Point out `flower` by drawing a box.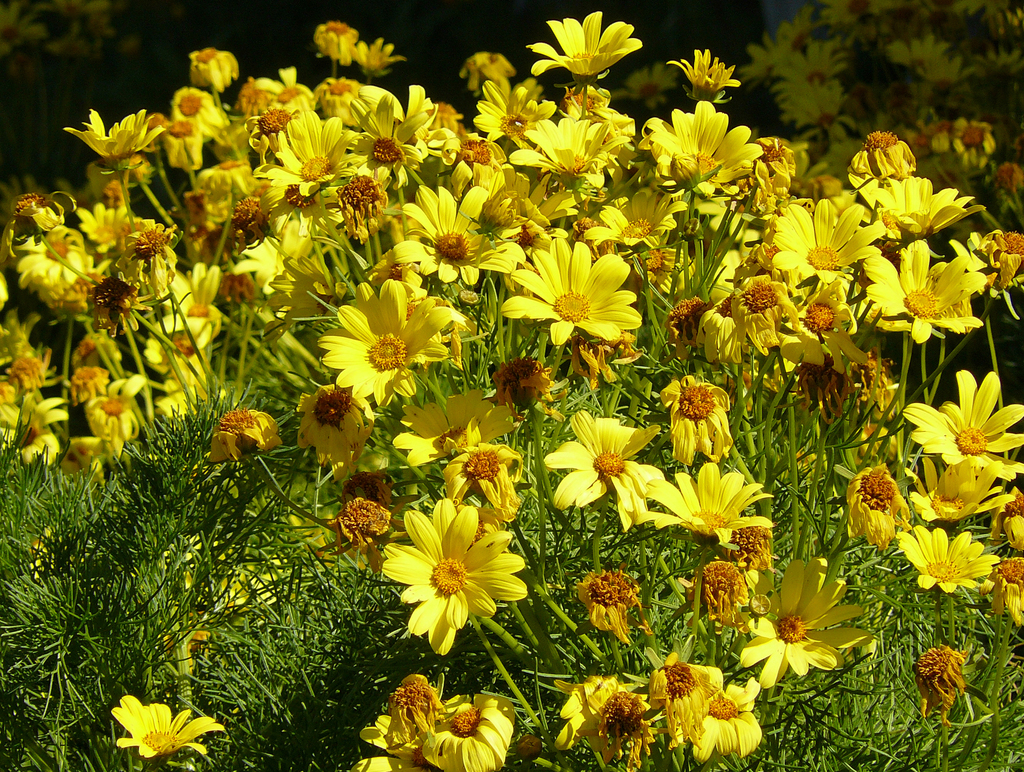
<box>527,9,643,78</box>.
